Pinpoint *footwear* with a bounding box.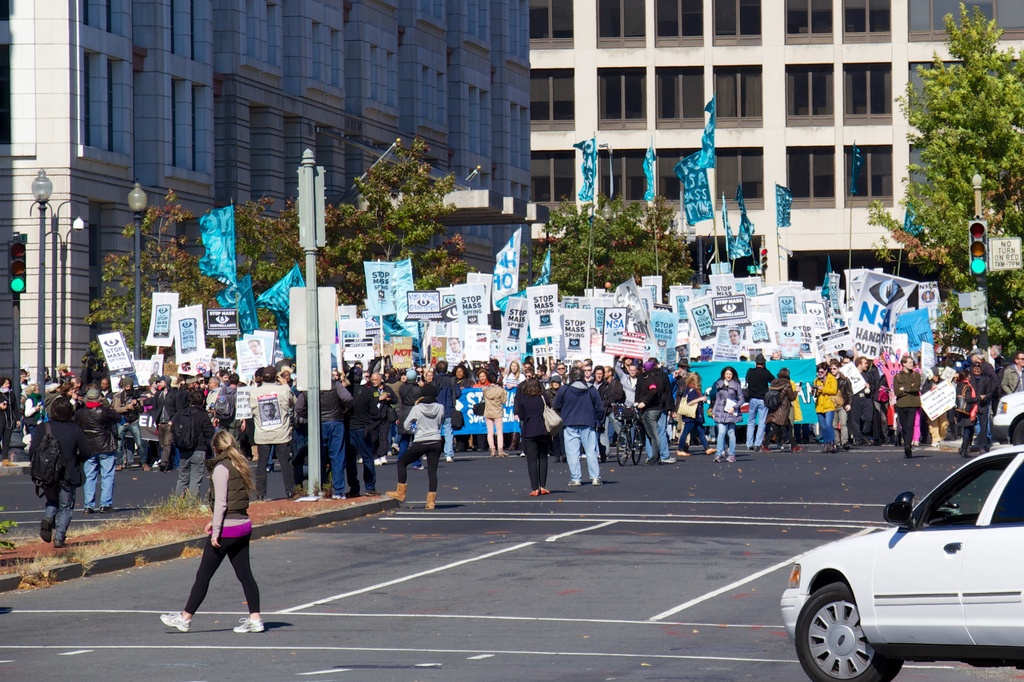
region(1, 458, 17, 465).
